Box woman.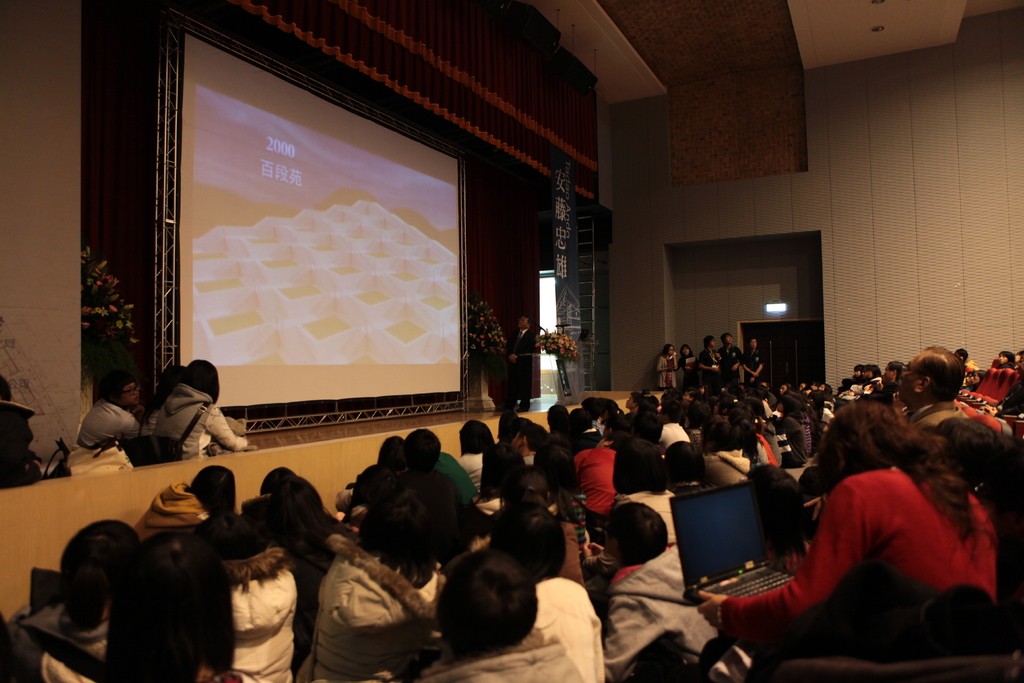
box(650, 342, 678, 393).
